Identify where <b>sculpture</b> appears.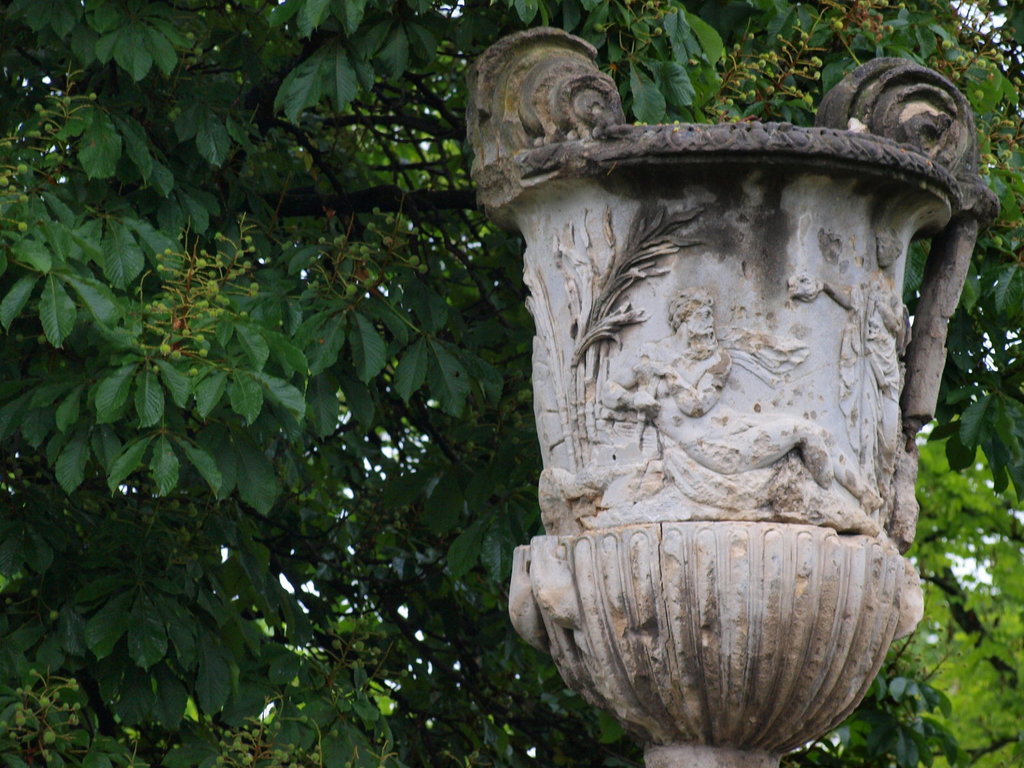
Appears at 610:301:895:511.
